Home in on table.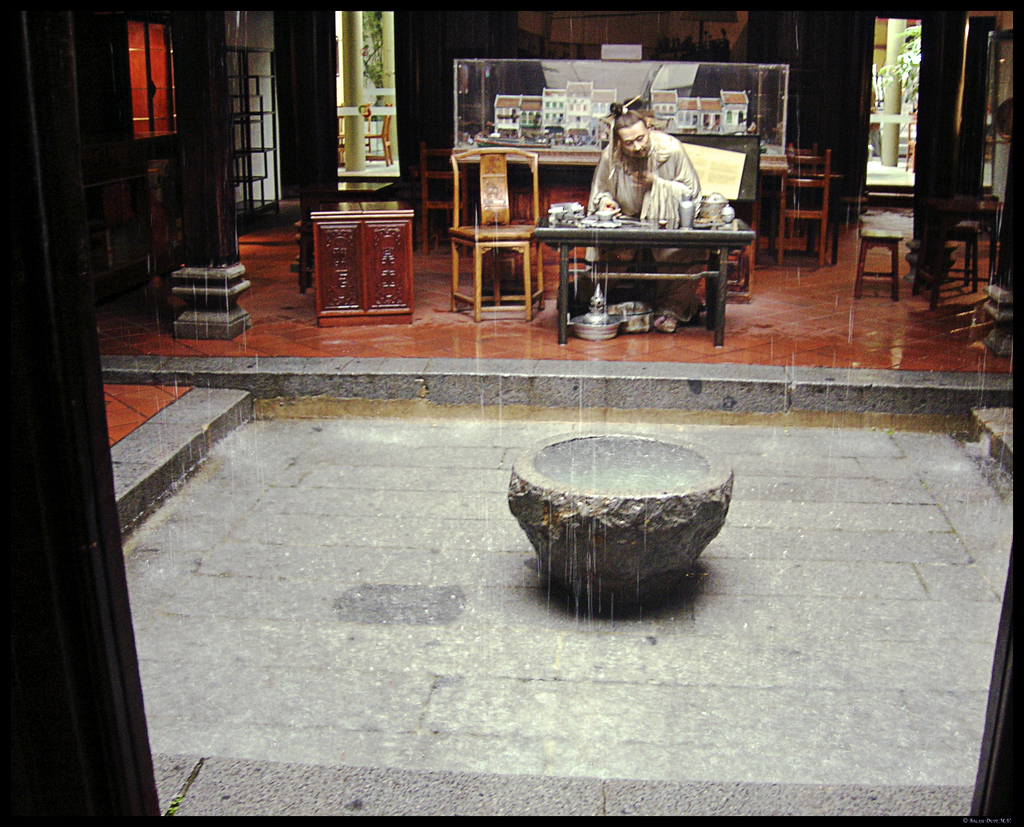
Homed in at [left=854, top=229, right=906, bottom=300].
